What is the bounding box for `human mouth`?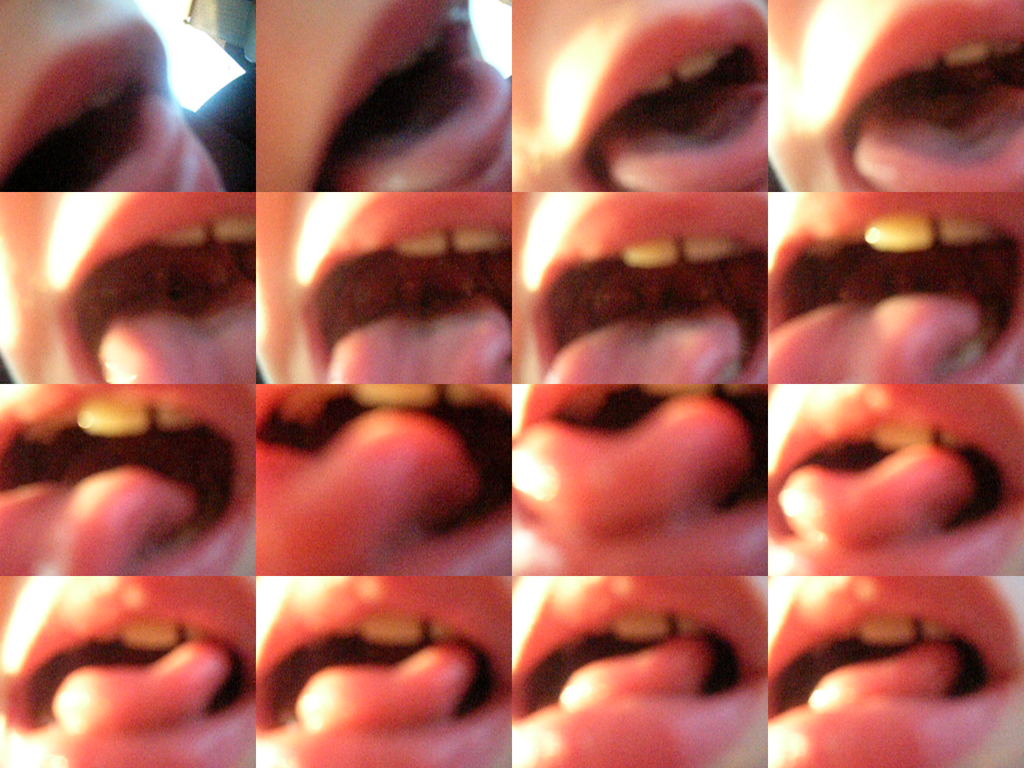
0 581 252 767.
